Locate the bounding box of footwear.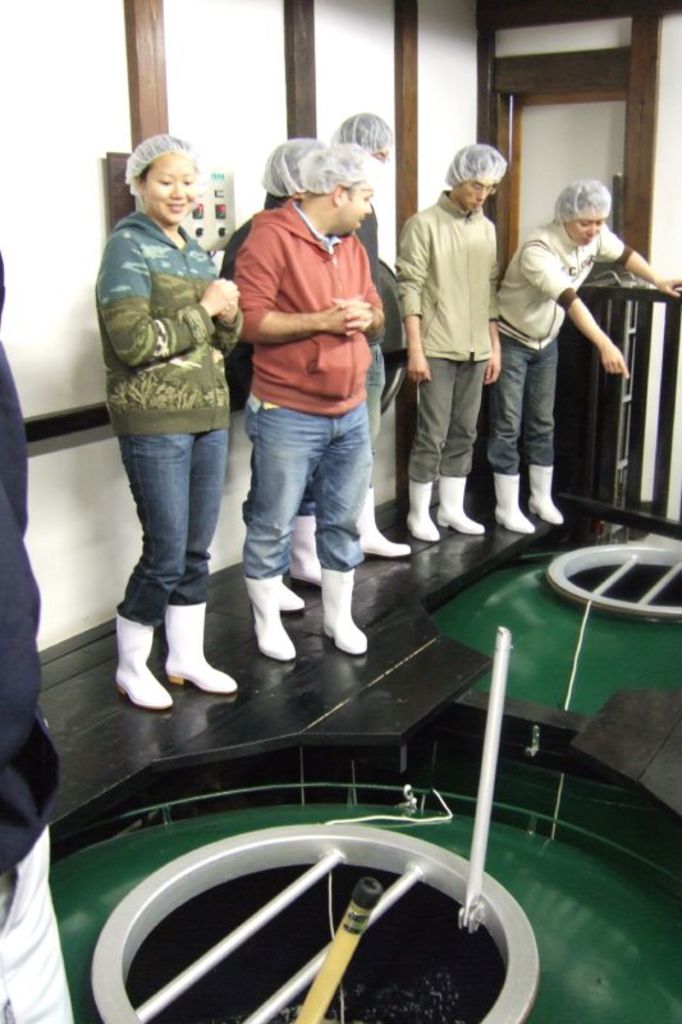
Bounding box: 246/571/290/663.
